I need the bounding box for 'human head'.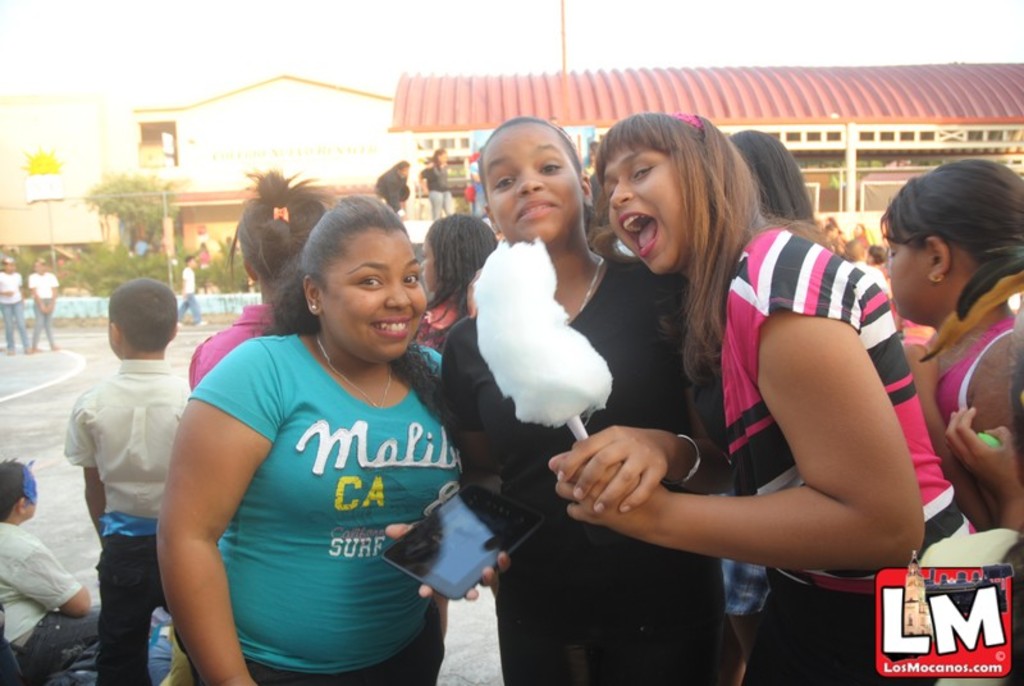
Here it is: {"x1": 474, "y1": 115, "x2": 598, "y2": 255}.
